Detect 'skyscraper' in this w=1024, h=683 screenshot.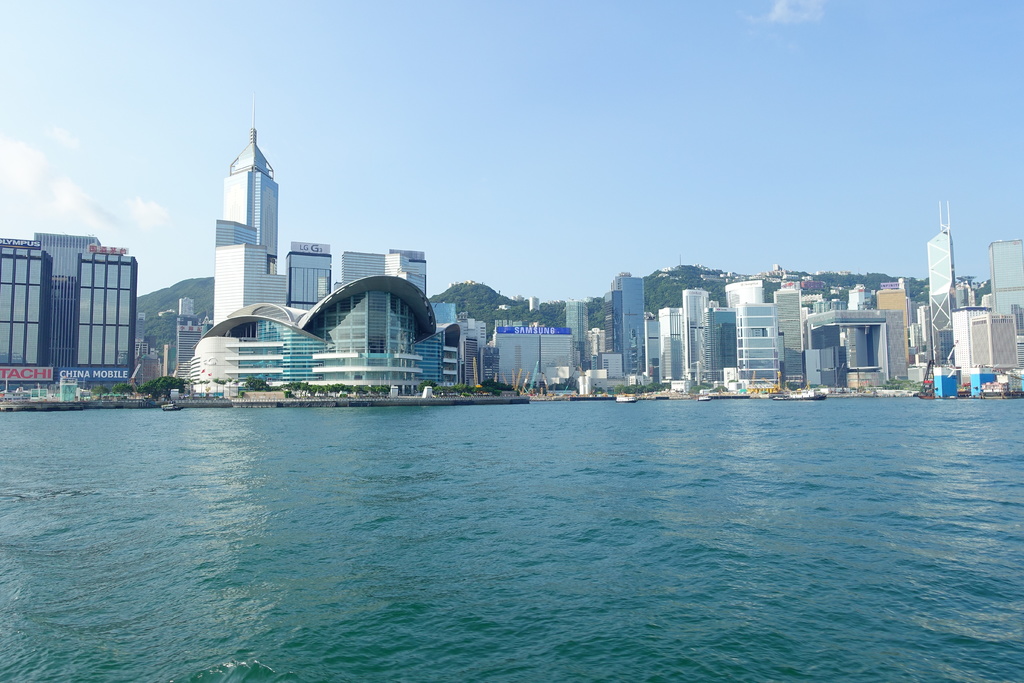
Detection: BBox(285, 236, 326, 320).
